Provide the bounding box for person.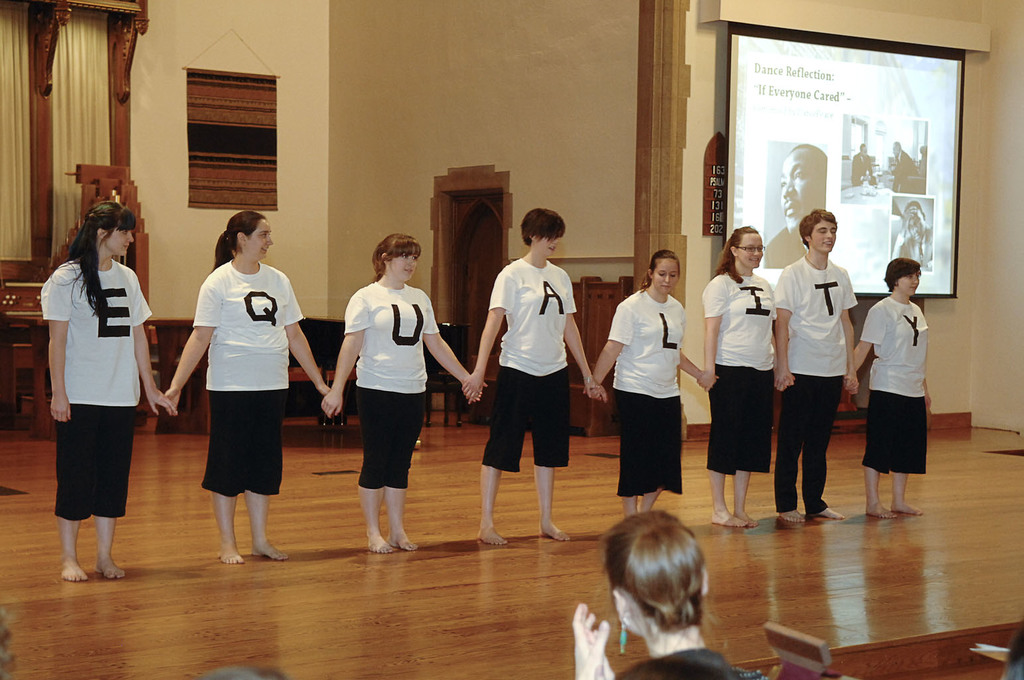
40:202:178:580.
